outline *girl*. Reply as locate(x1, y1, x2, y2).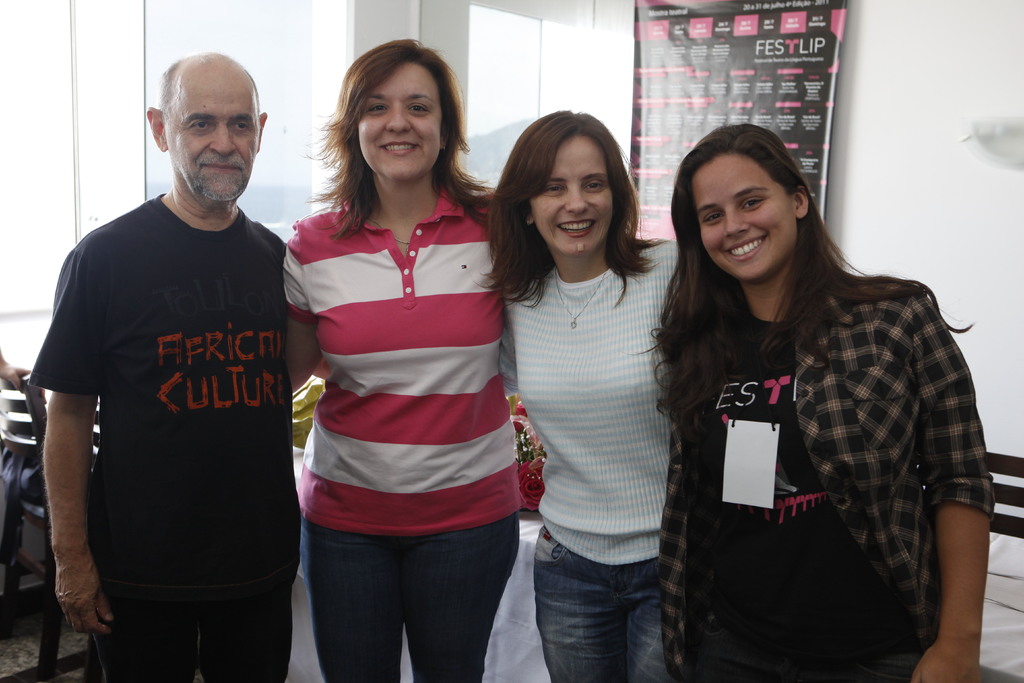
locate(284, 40, 507, 682).
